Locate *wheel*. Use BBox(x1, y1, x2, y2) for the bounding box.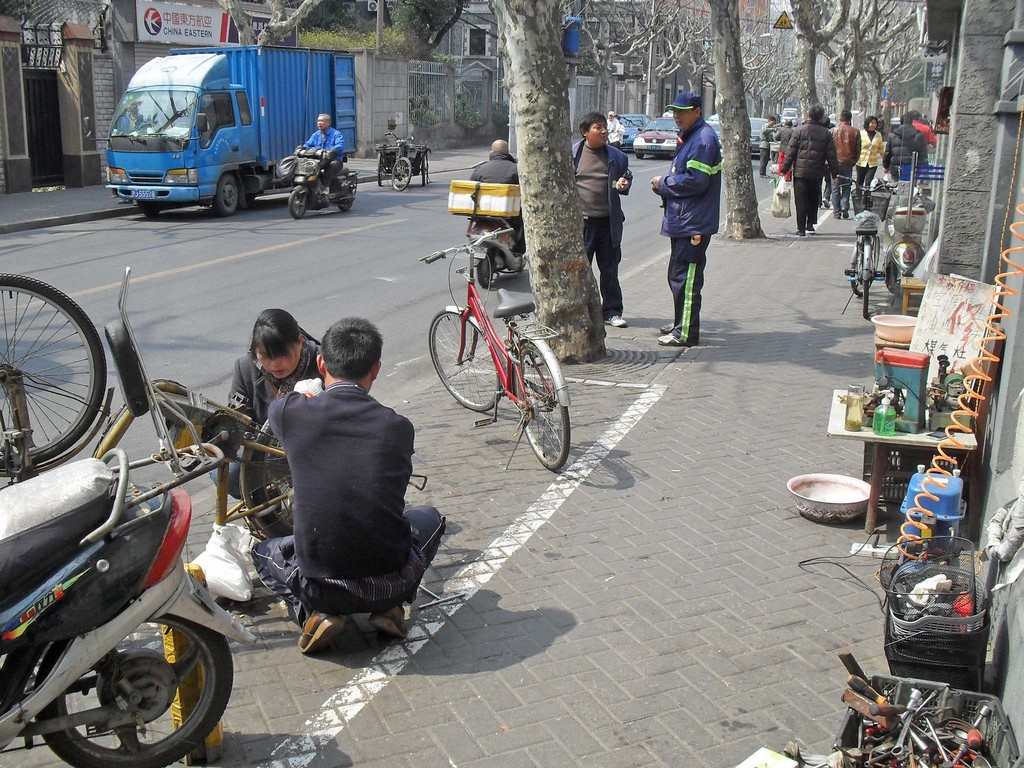
BBox(0, 271, 103, 468).
